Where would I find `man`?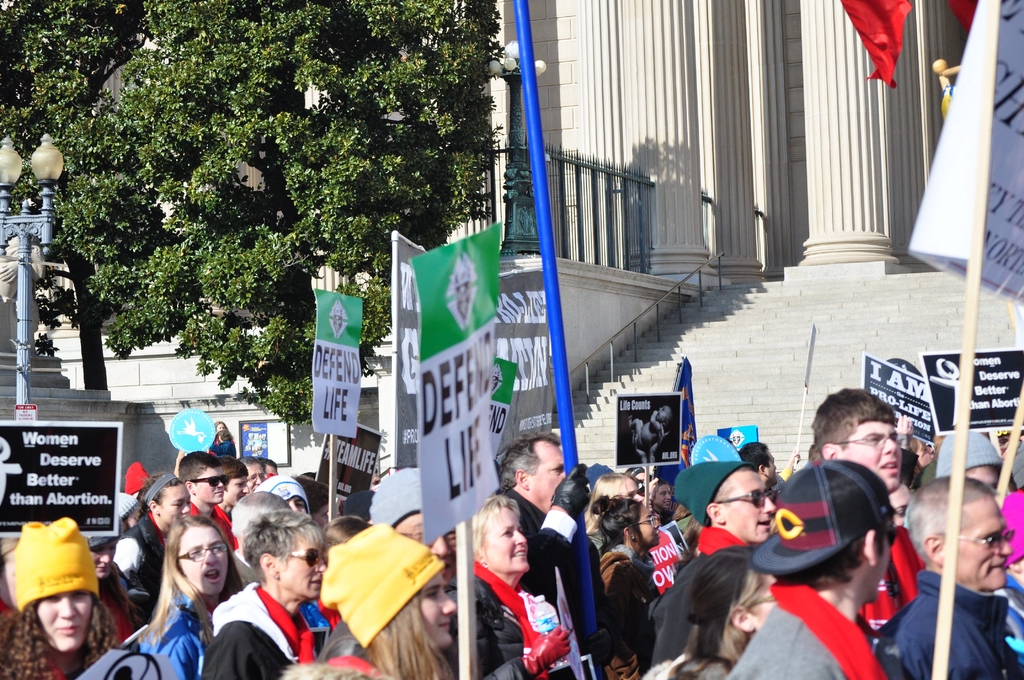
At Rect(722, 447, 894, 679).
